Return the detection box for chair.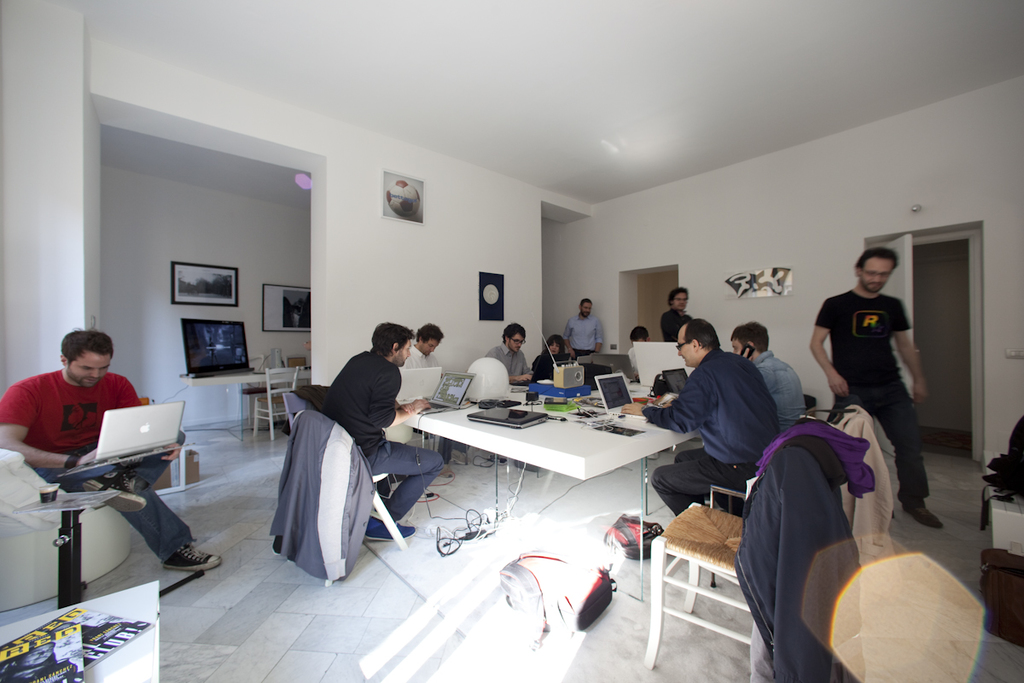
pyautogui.locateOnScreen(284, 392, 308, 429).
